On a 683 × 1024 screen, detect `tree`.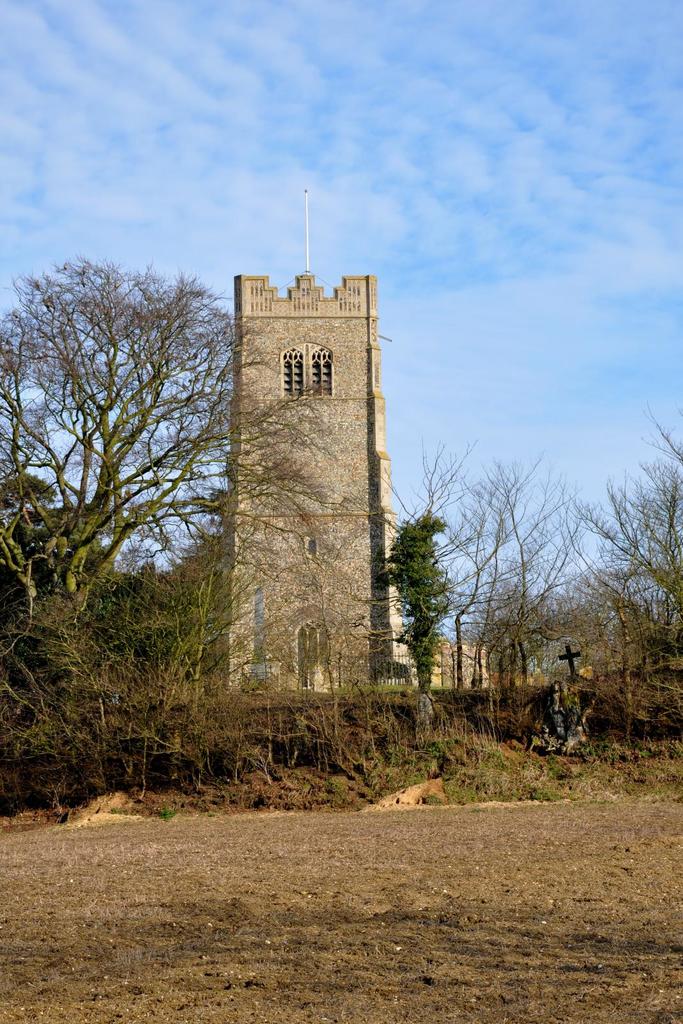
[left=436, top=447, right=576, bottom=736].
